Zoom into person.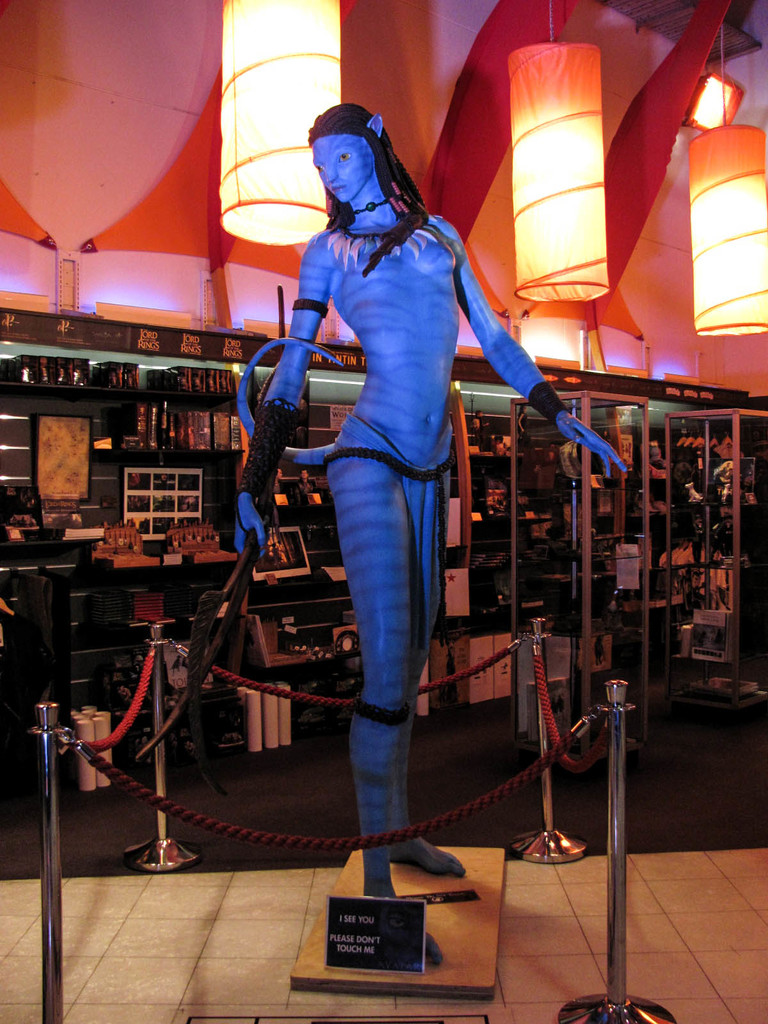
Zoom target: box(281, 47, 506, 923).
